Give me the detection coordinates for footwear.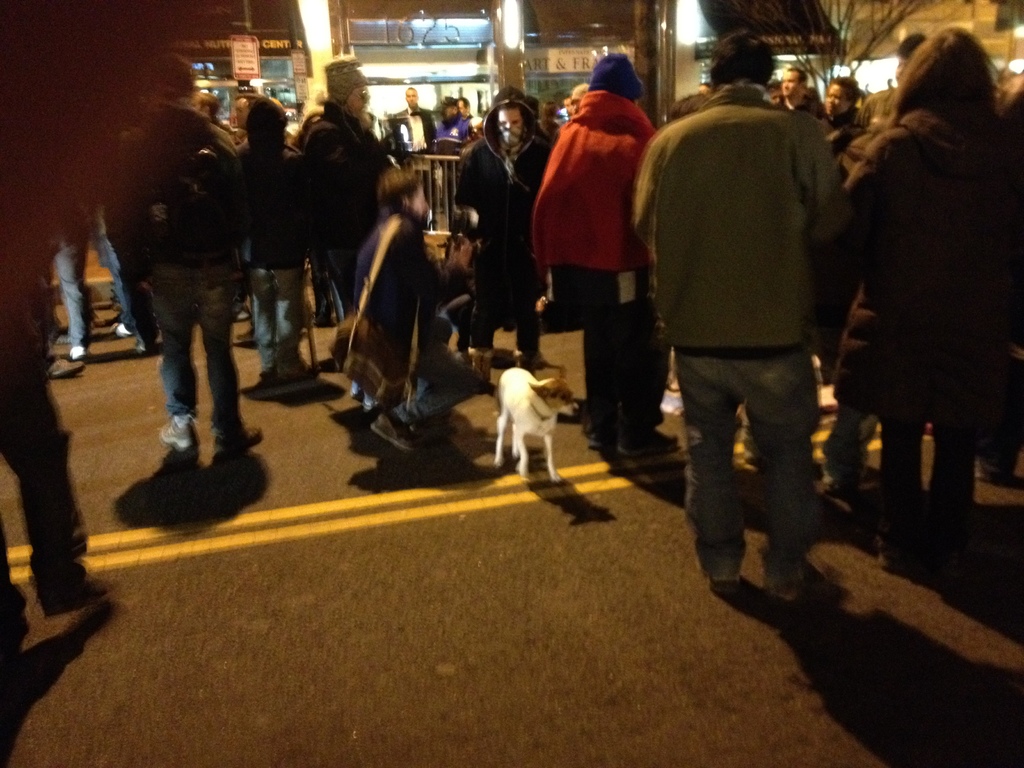
[875,532,913,576].
